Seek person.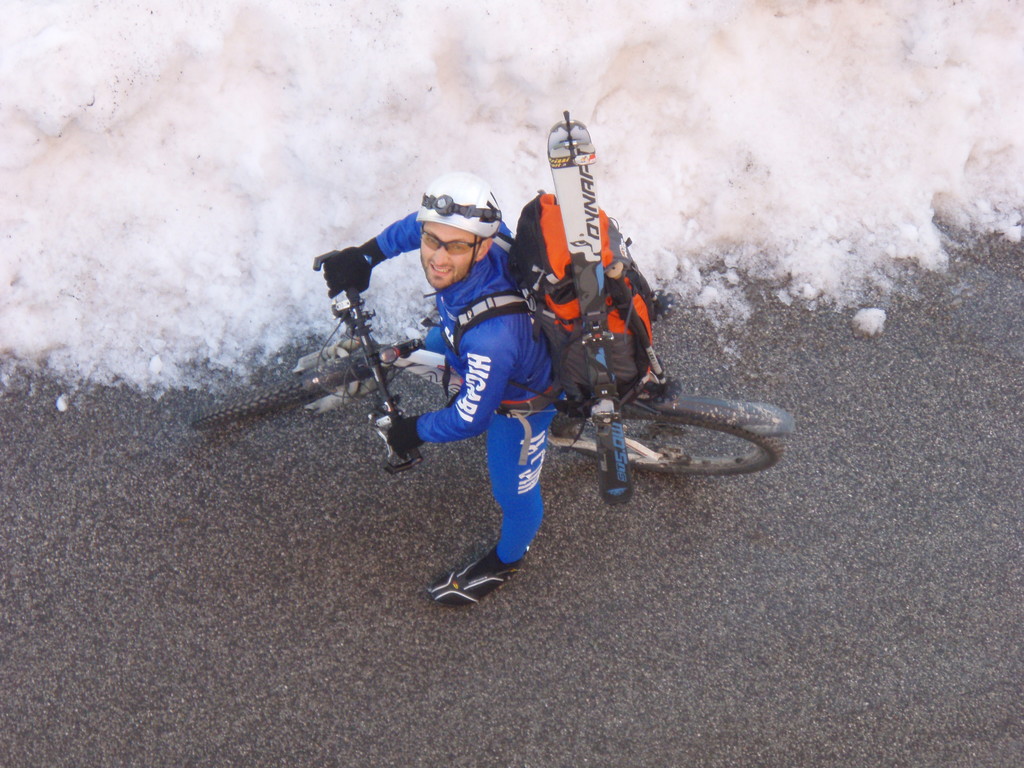
bbox(374, 175, 578, 621).
